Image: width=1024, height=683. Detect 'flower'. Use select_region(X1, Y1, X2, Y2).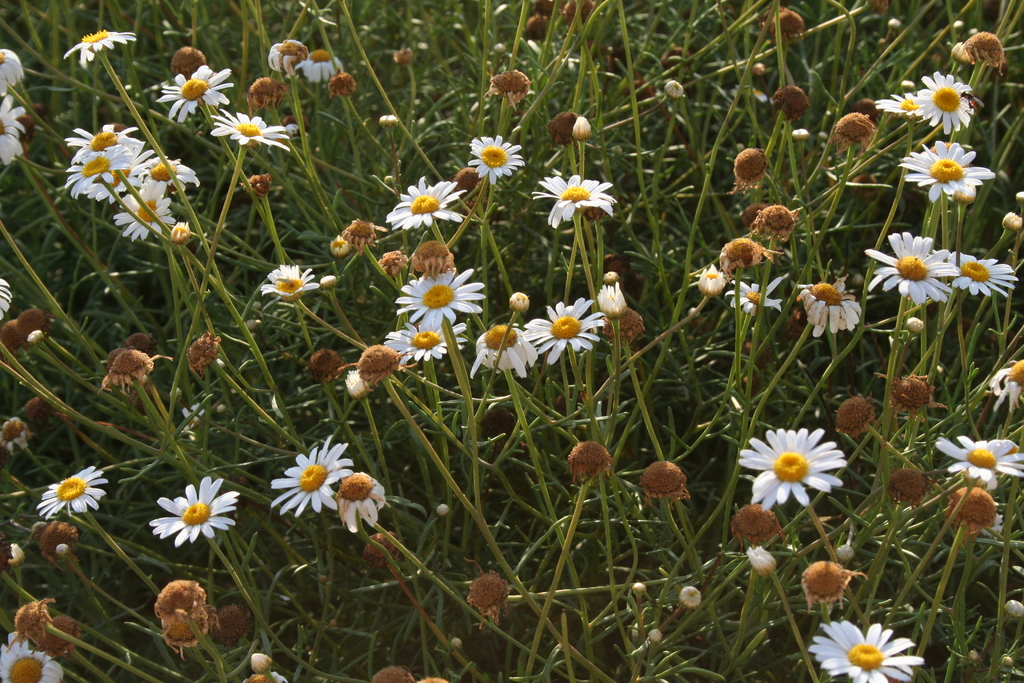
select_region(328, 233, 356, 265).
